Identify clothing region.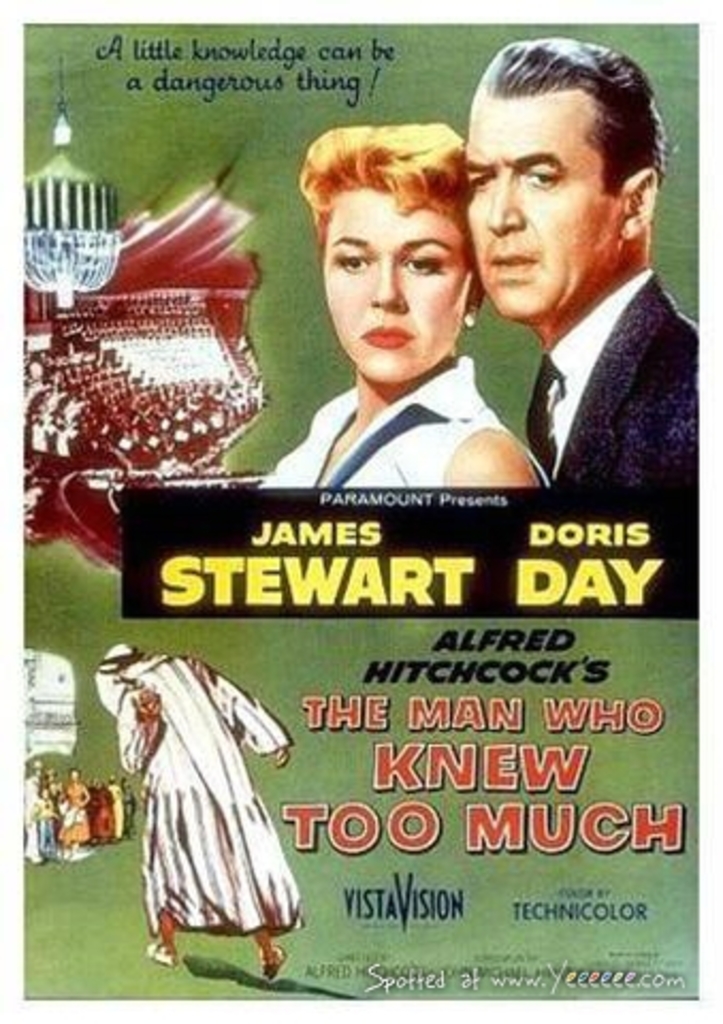
Region: x1=117, y1=655, x2=290, y2=934.
